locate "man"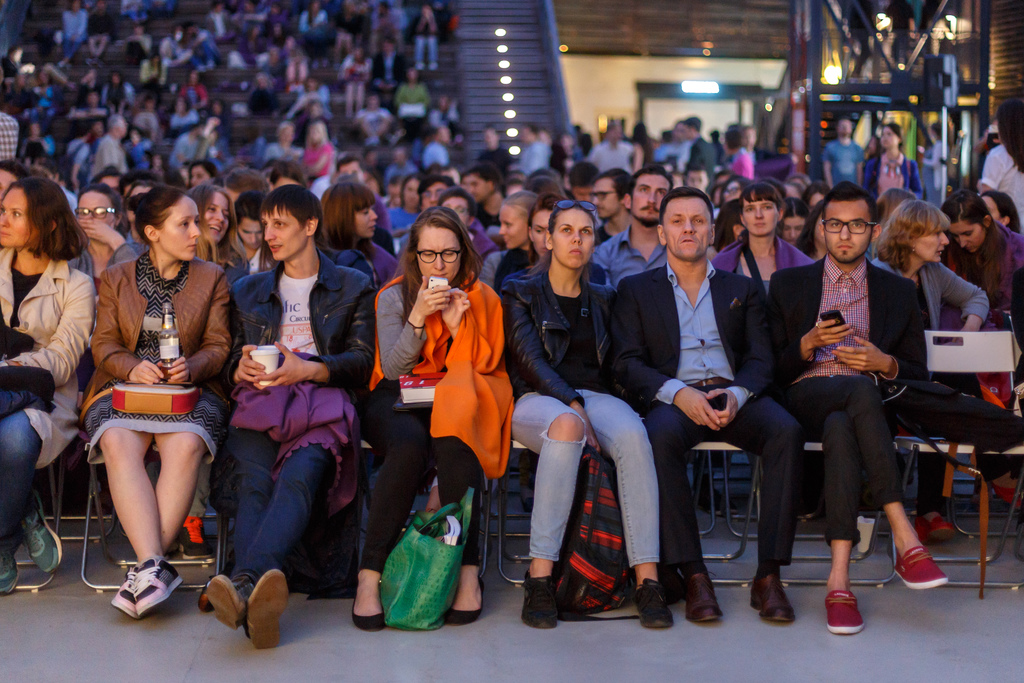
bbox(22, 120, 46, 151)
